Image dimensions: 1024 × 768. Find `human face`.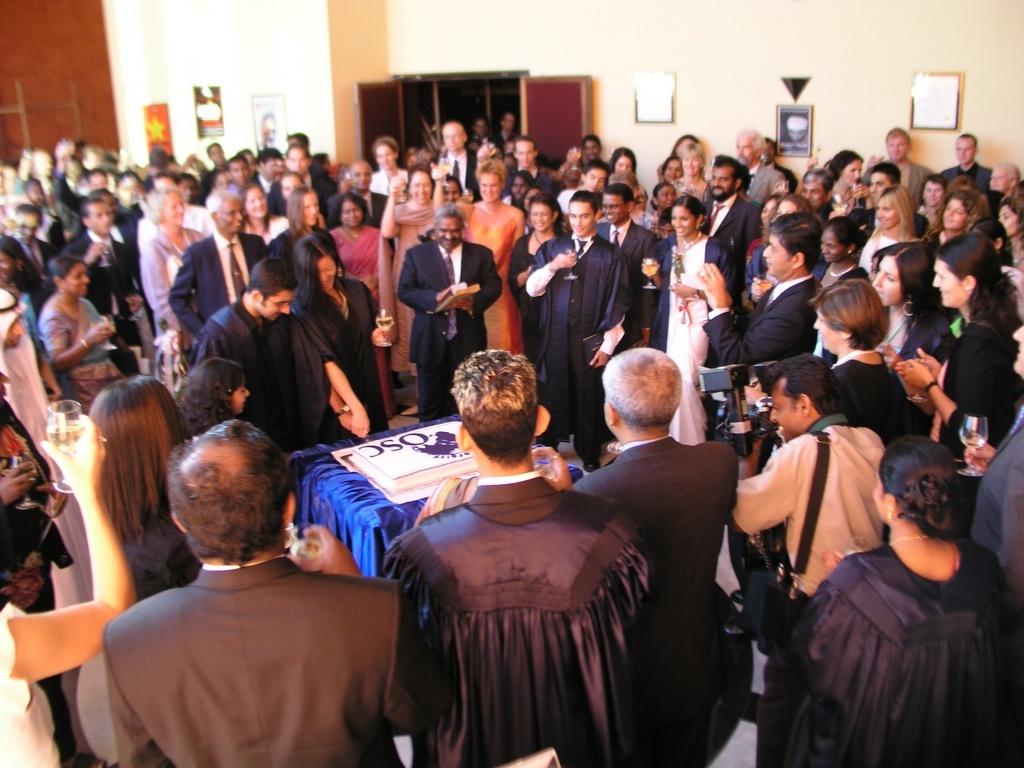
l=214, t=194, r=241, b=235.
